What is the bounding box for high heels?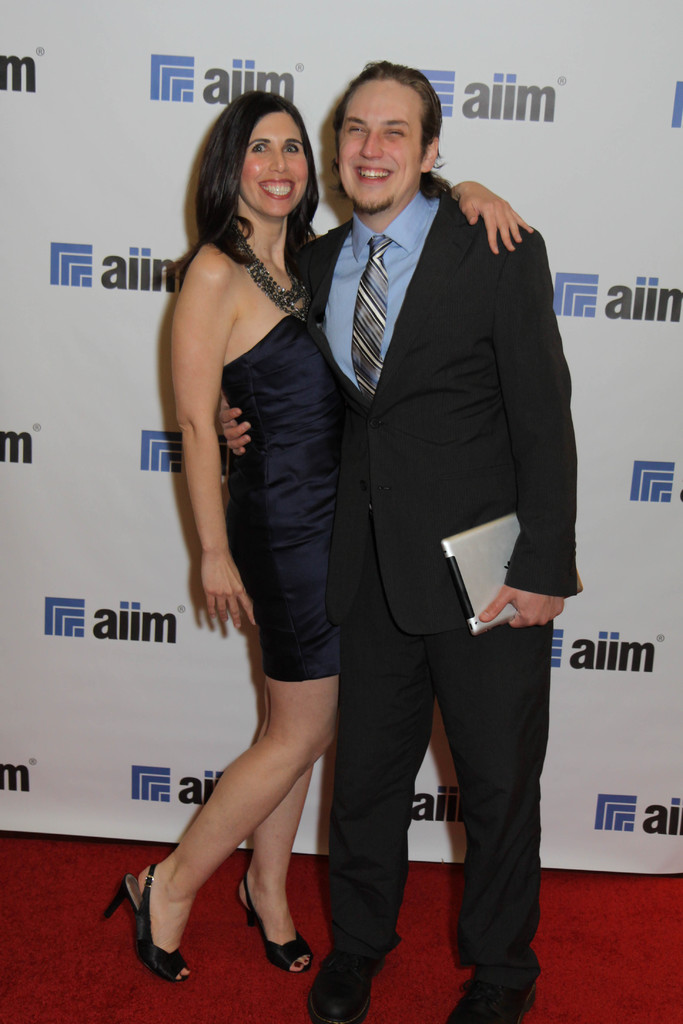
bbox(115, 847, 233, 988).
